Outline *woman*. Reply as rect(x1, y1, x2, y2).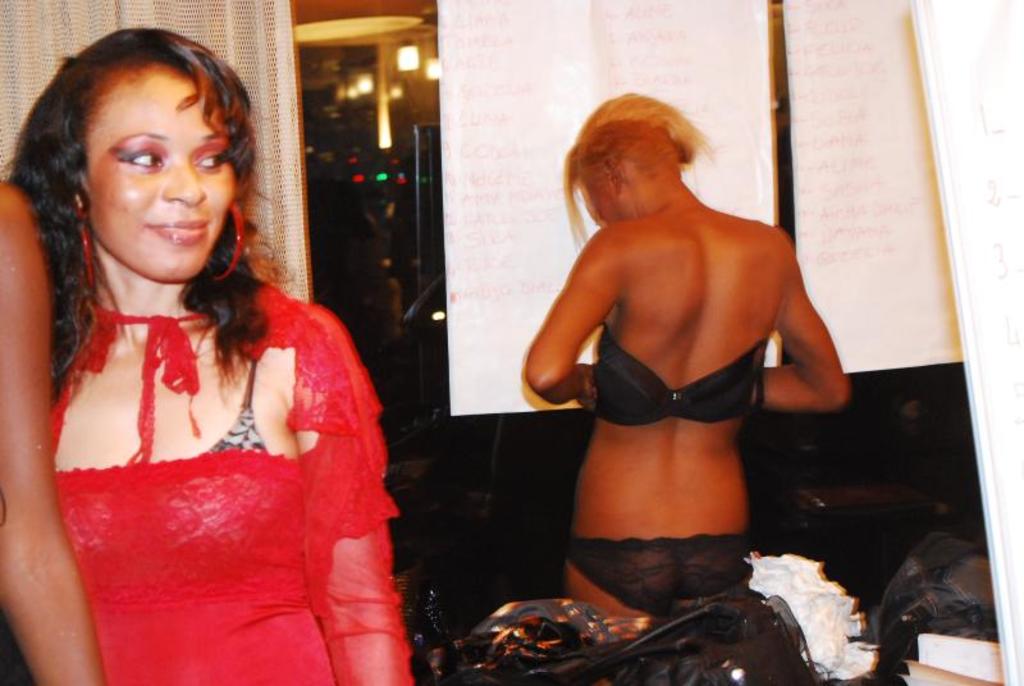
rect(525, 84, 849, 622).
